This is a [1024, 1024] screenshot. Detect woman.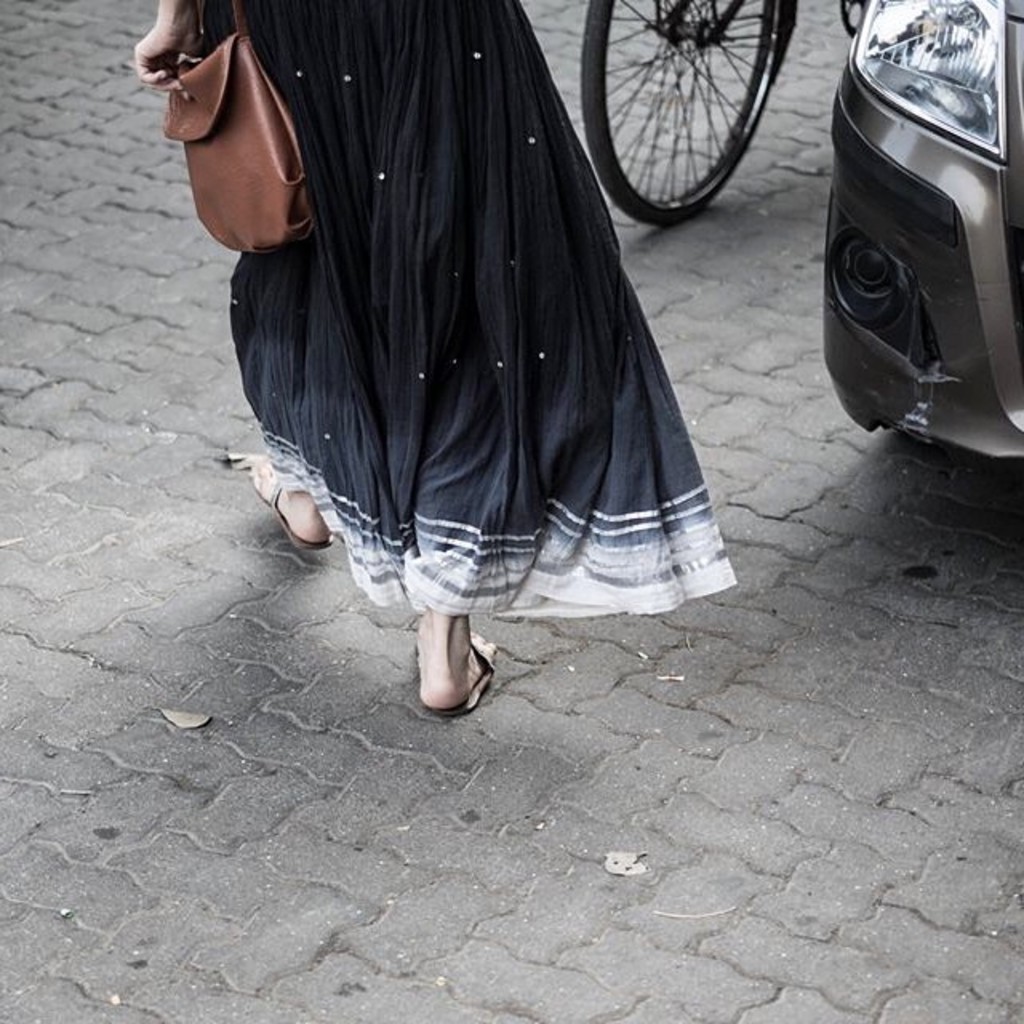
{"left": 136, "top": 0, "right": 733, "bottom": 722}.
